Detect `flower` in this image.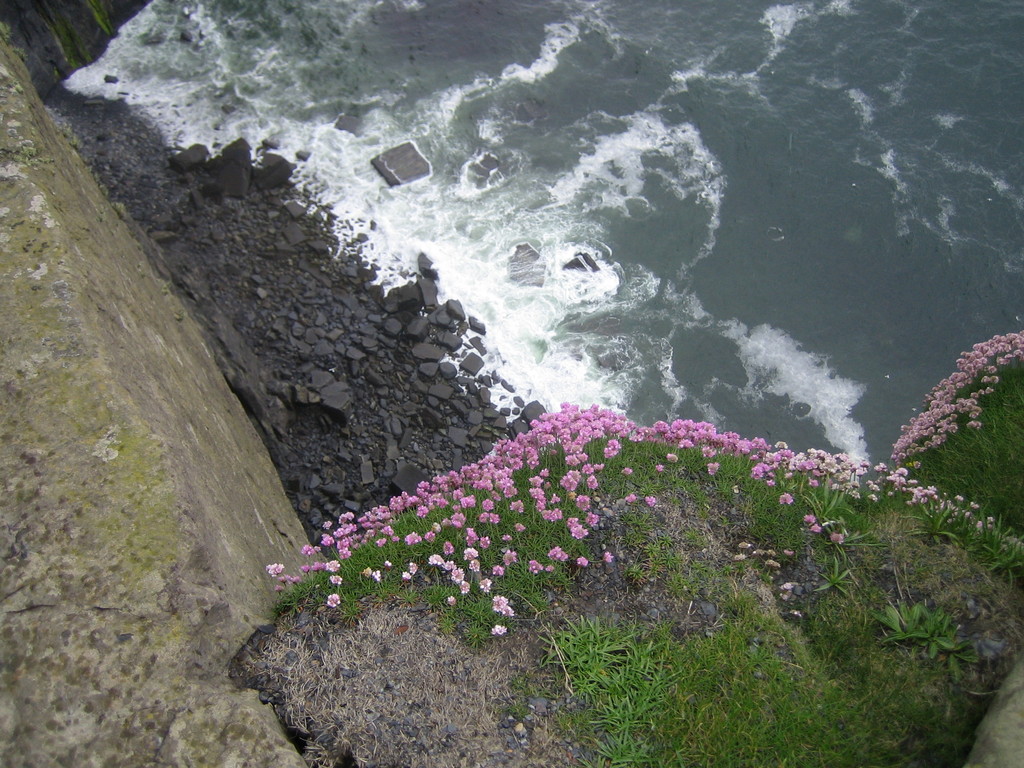
Detection: left=289, top=573, right=300, bottom=588.
